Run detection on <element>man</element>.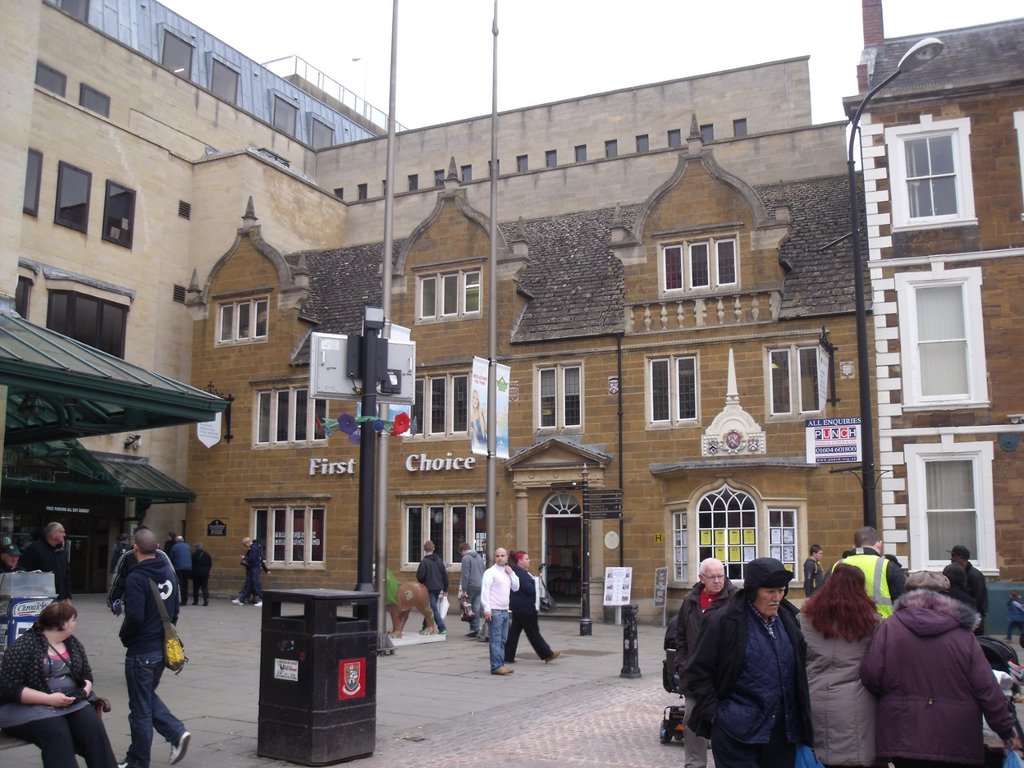
Result: box(946, 547, 988, 633).
